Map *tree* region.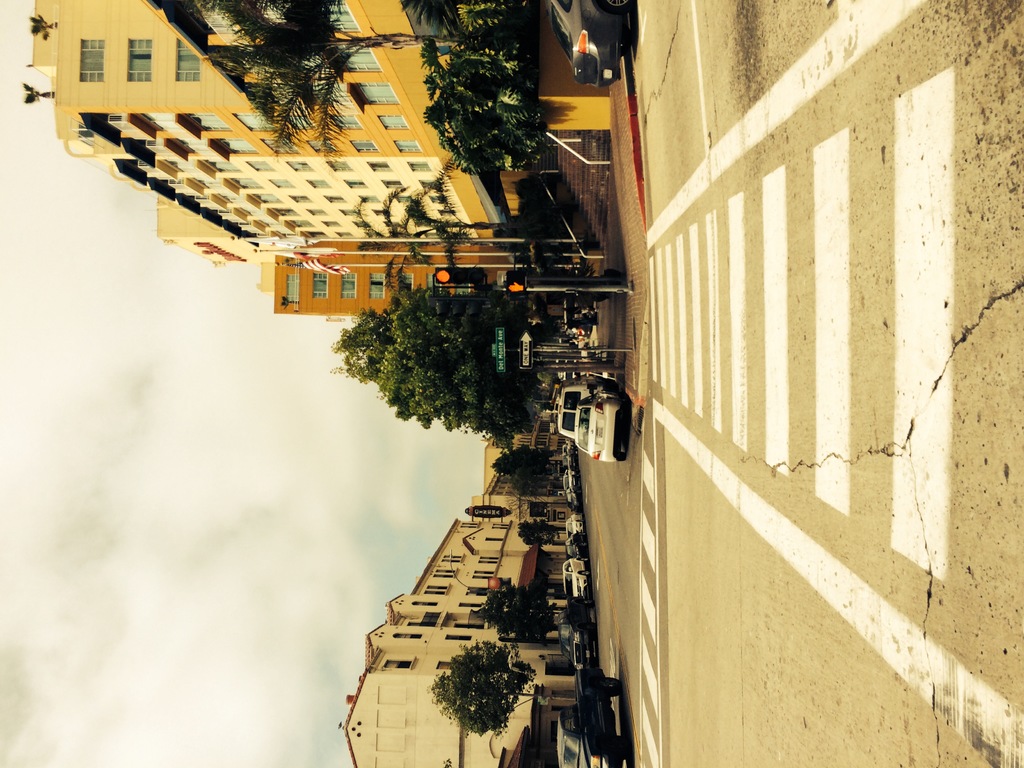
Mapped to <region>355, 168, 517, 296</region>.
